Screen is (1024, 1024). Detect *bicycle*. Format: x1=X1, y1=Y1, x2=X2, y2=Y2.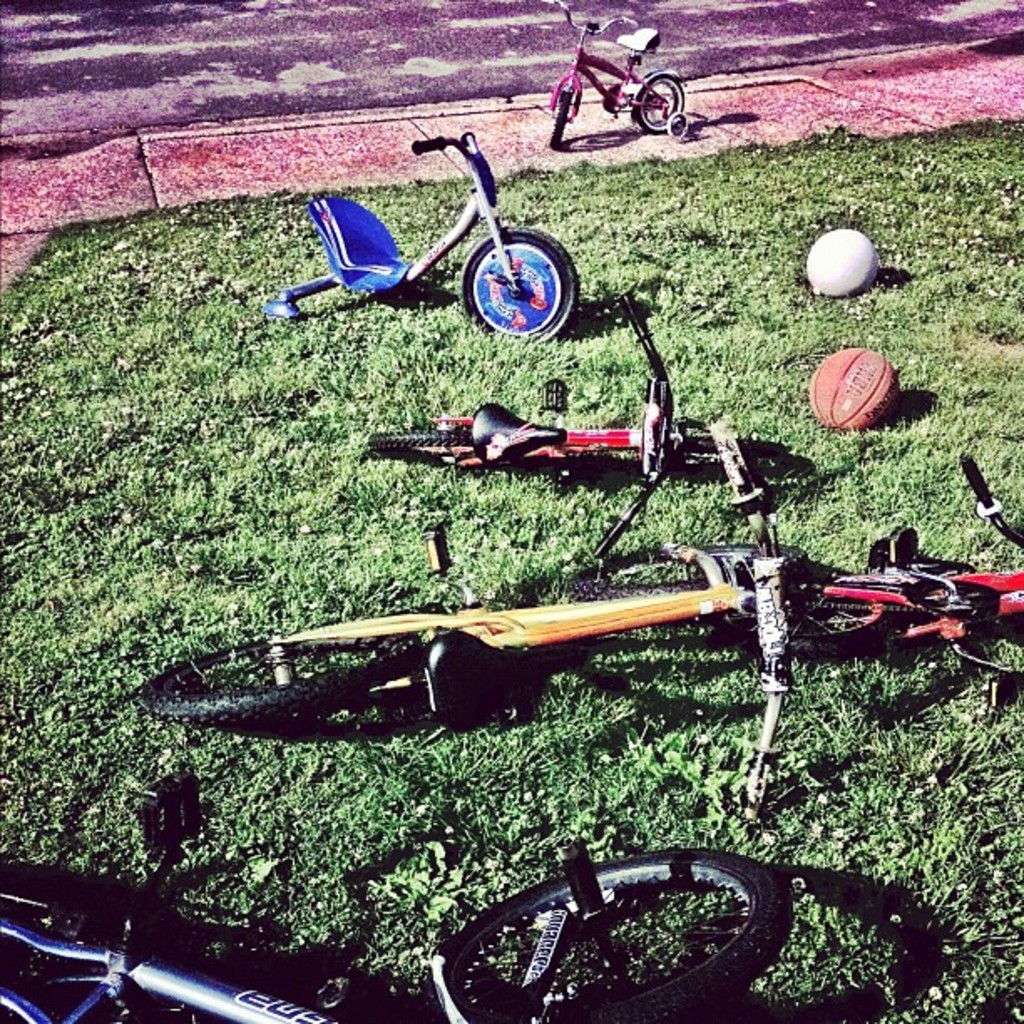
x1=0, y1=835, x2=812, y2=1022.
